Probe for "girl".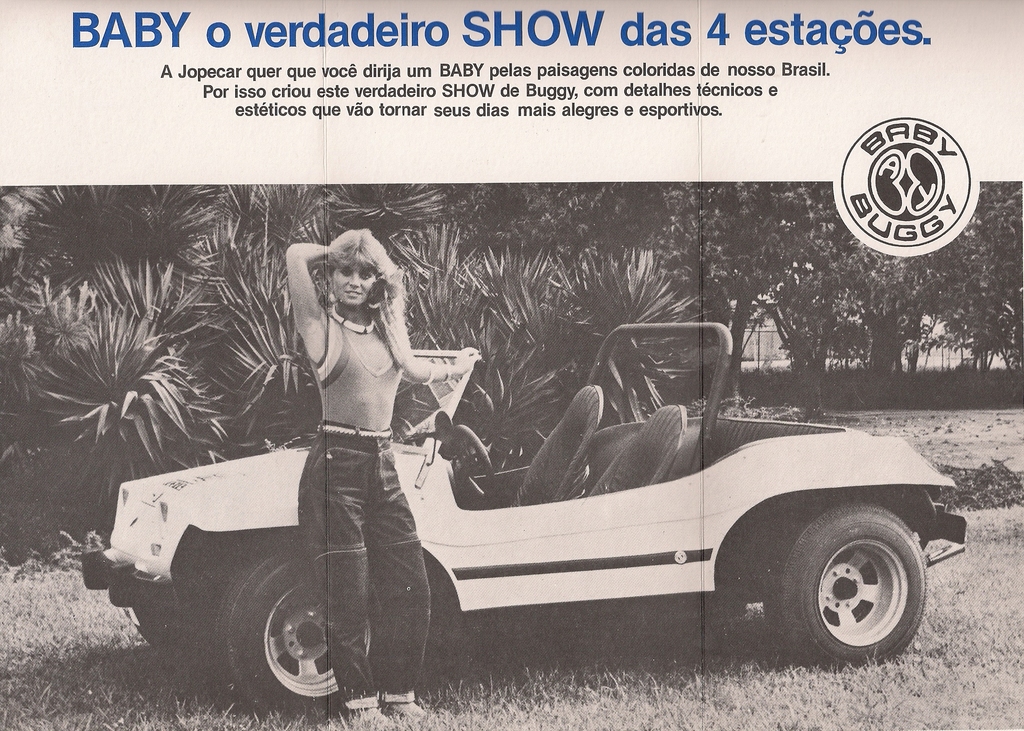
Probe result: bbox=(282, 223, 483, 730).
